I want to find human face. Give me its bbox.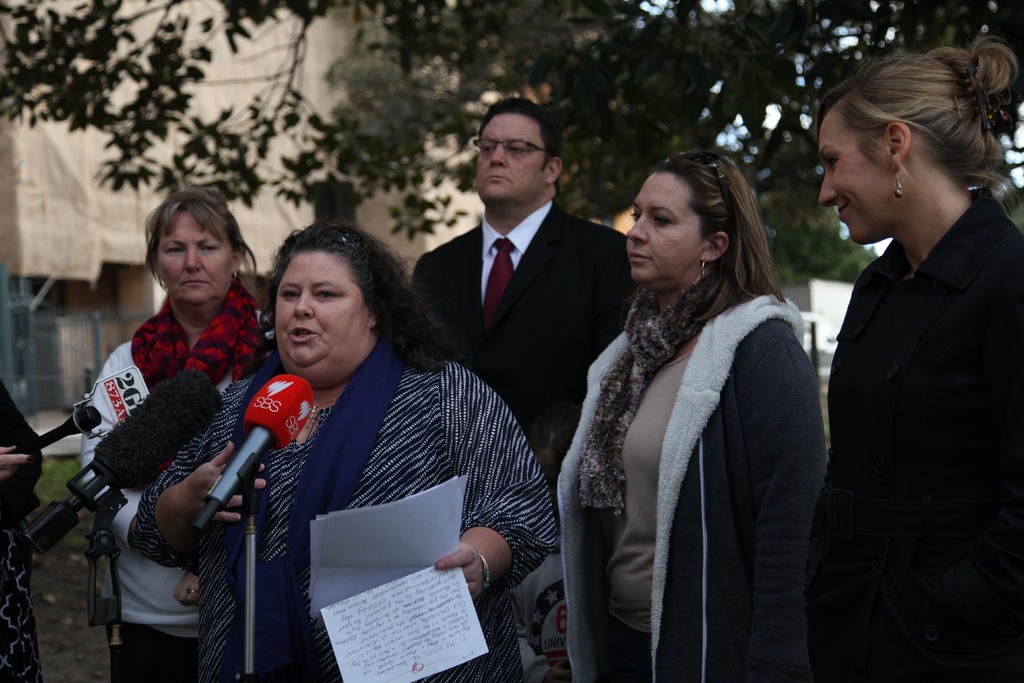
x1=273 y1=244 x2=365 y2=361.
